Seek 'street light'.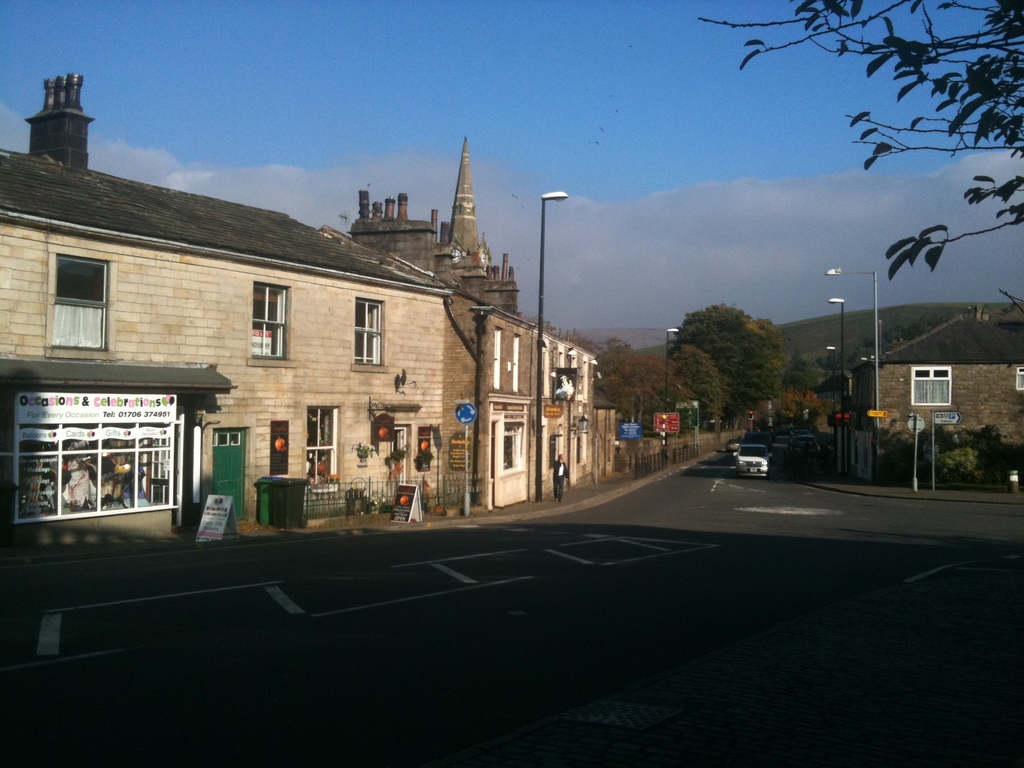
[left=696, top=420, right=723, bottom=458].
